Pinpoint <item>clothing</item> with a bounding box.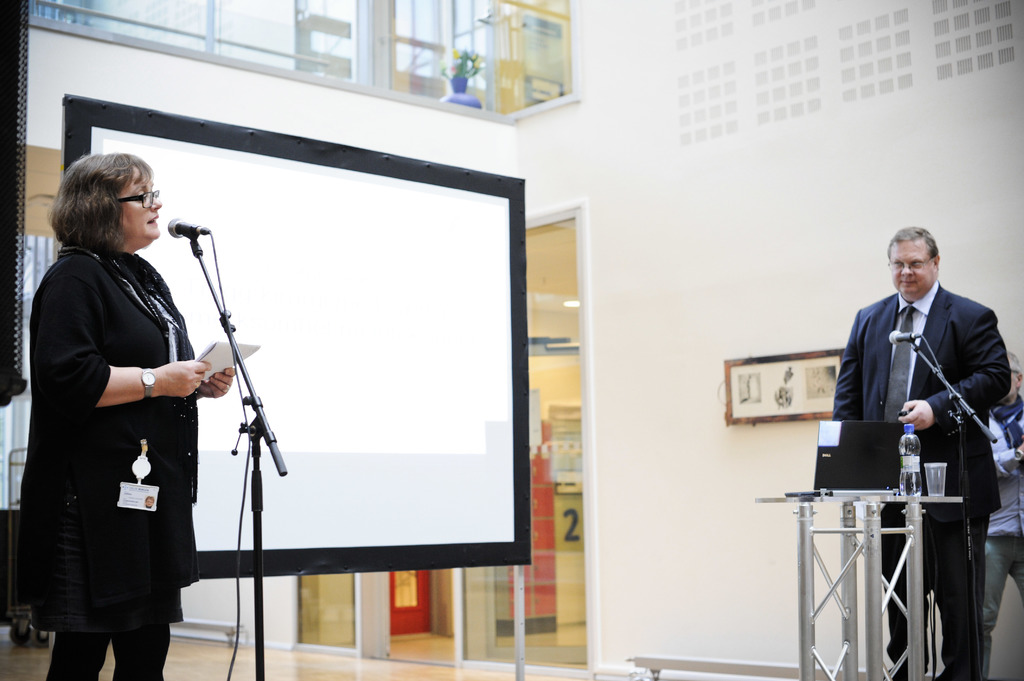
{"left": 980, "top": 390, "right": 1023, "bottom": 680}.
